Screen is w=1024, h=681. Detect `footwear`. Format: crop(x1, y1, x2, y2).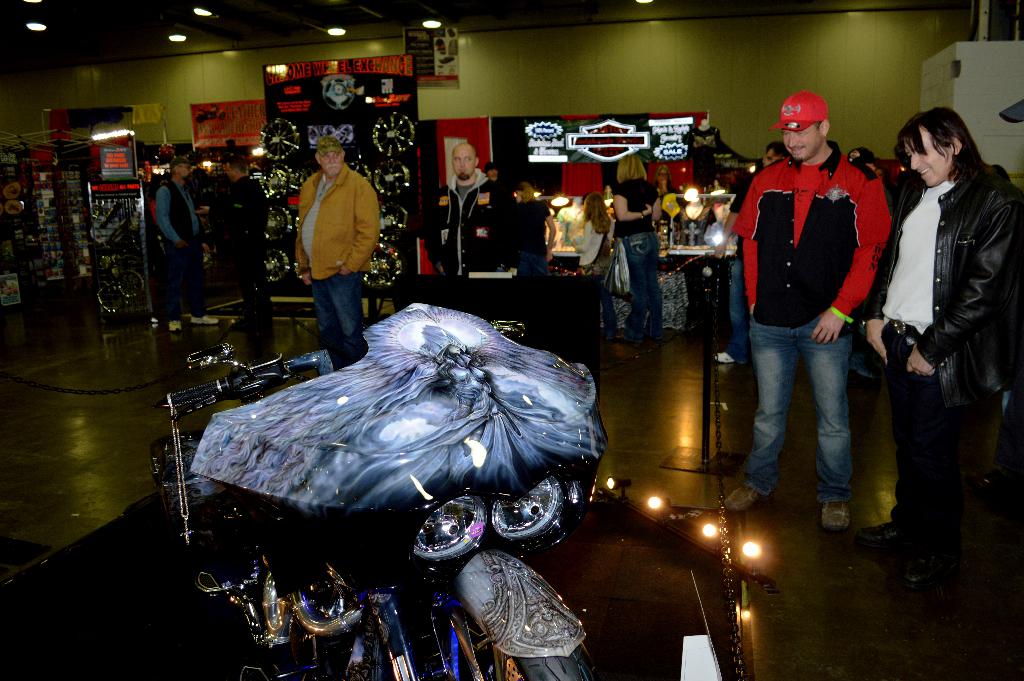
crop(725, 483, 761, 509).
